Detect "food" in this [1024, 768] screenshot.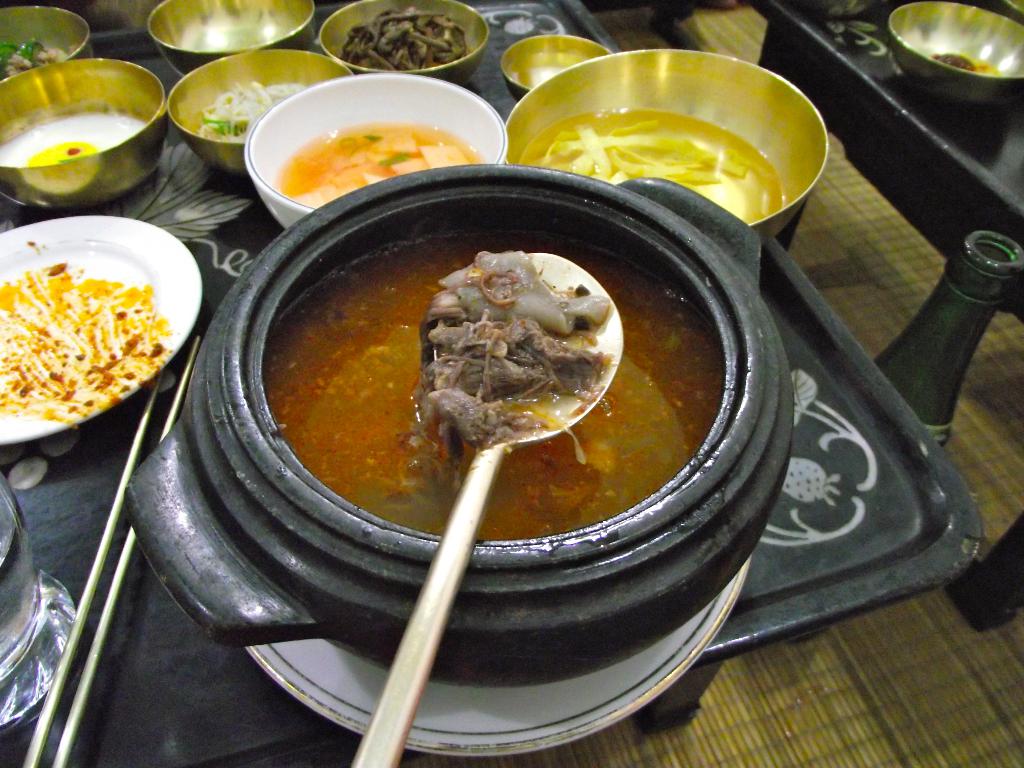
Detection: (left=0, top=40, right=75, bottom=83).
